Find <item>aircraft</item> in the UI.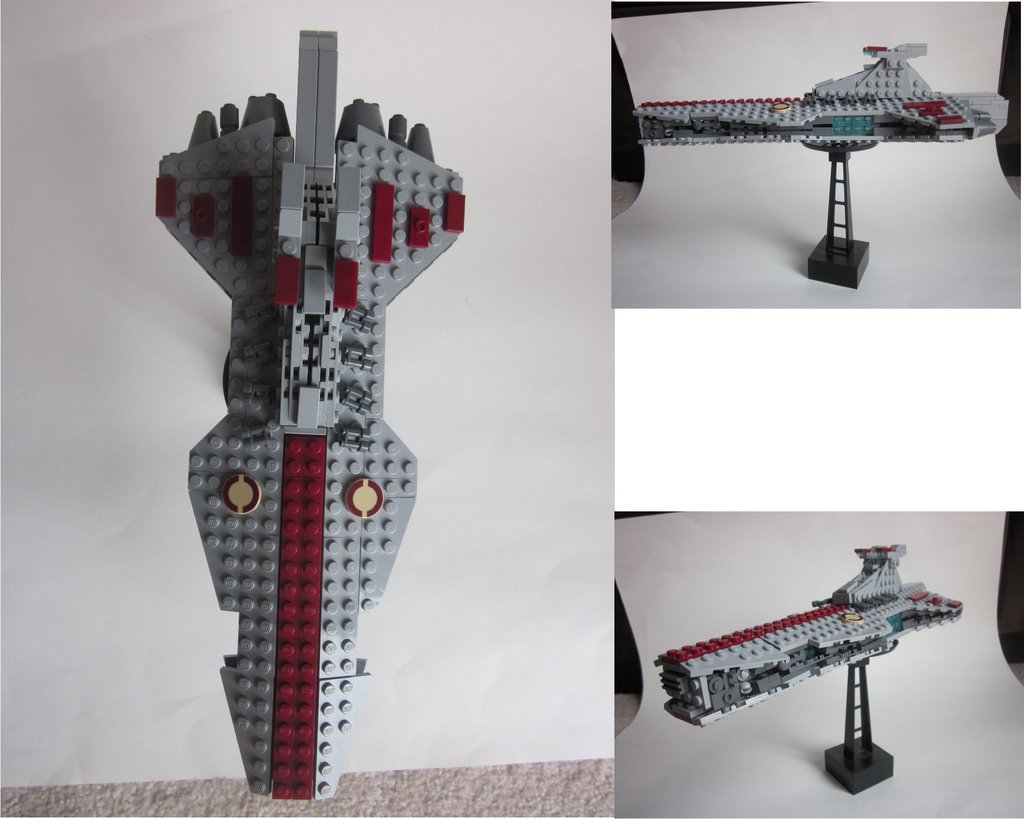
UI element at <region>159, 2, 470, 783</region>.
